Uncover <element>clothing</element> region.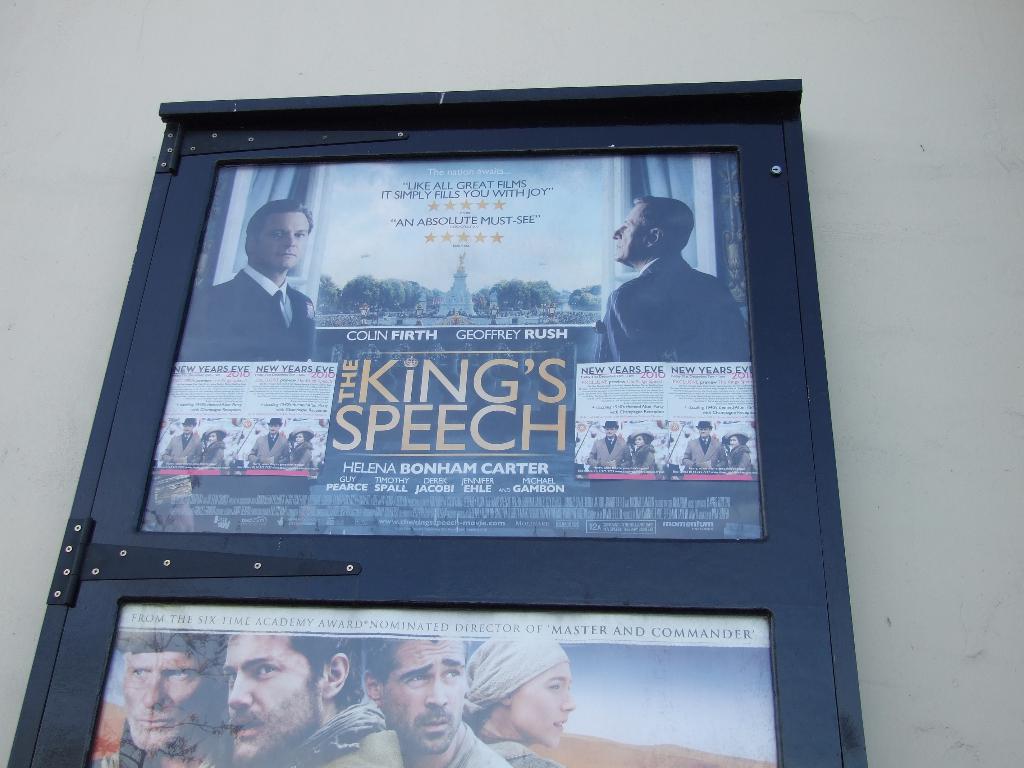
Uncovered: x1=679, y1=421, x2=737, y2=465.
